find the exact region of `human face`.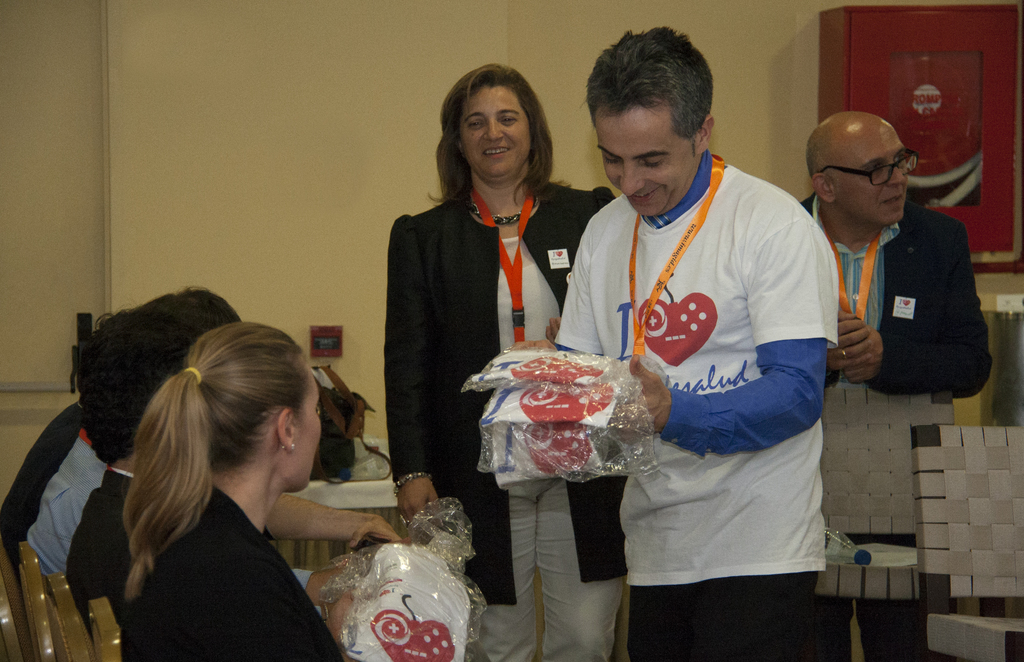
Exact region: [left=291, top=354, right=323, bottom=488].
